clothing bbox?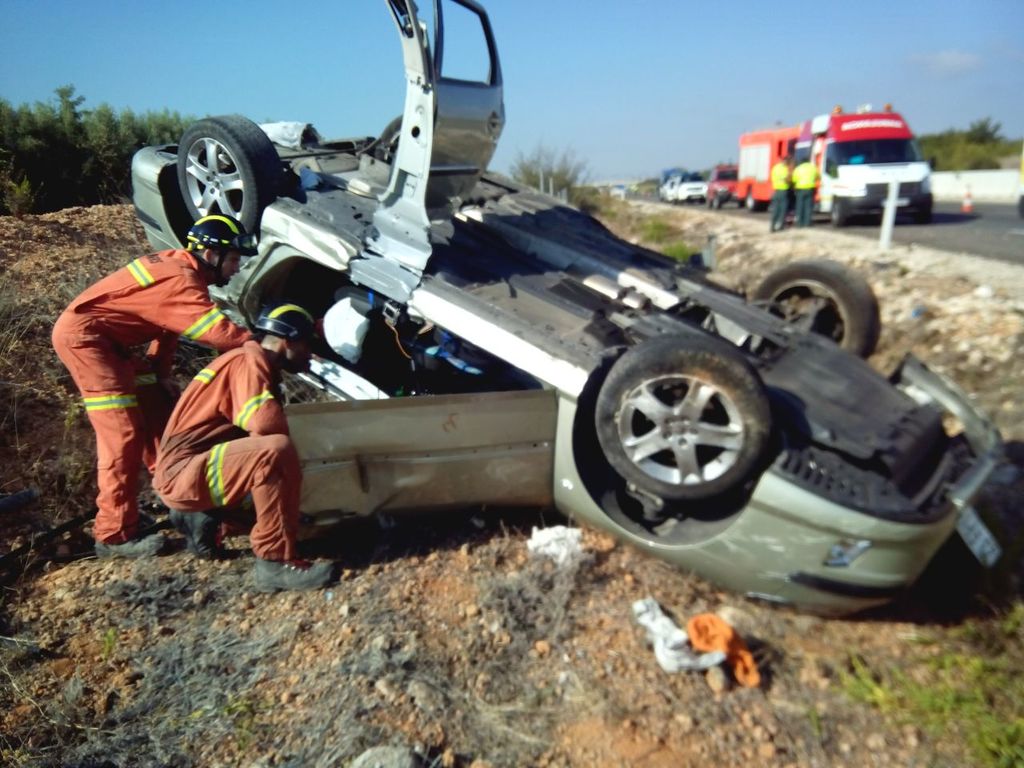
(x1=791, y1=162, x2=824, y2=190)
